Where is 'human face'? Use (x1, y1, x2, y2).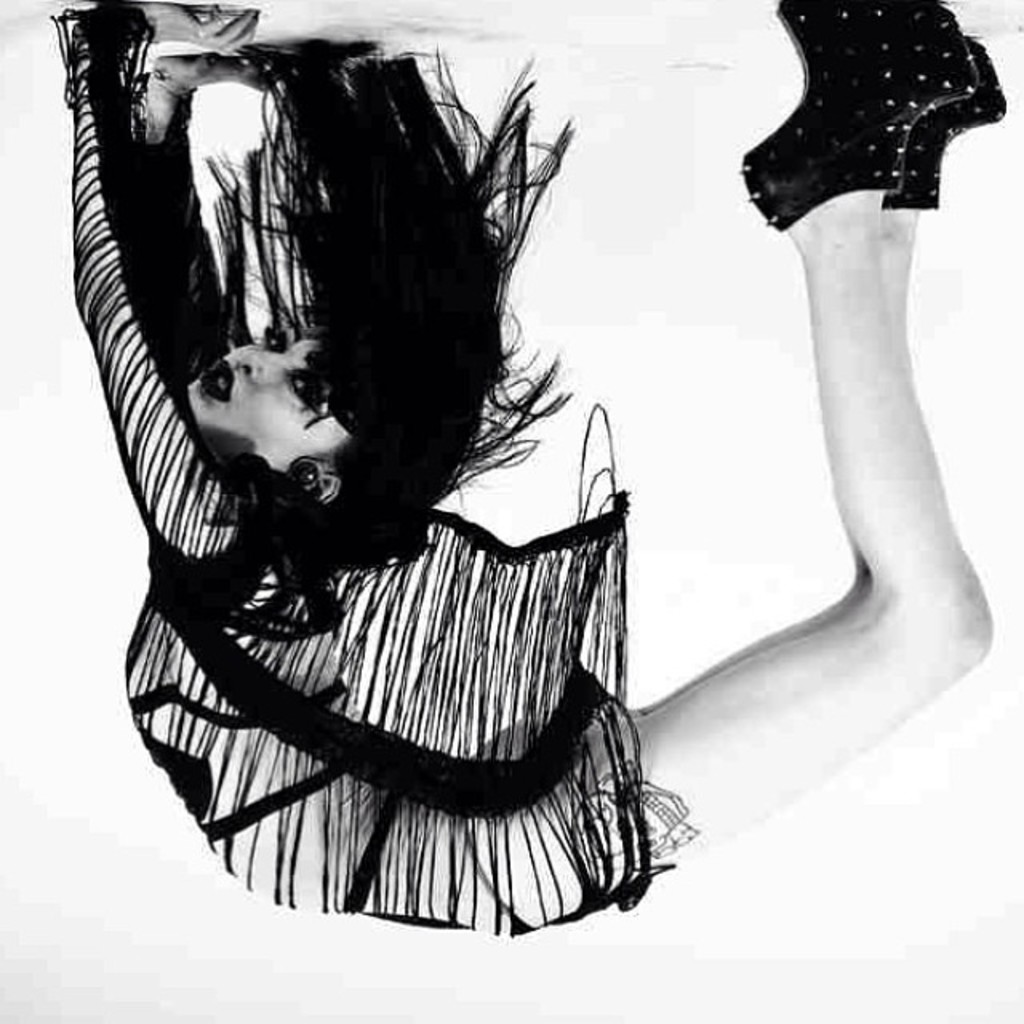
(187, 301, 352, 475).
